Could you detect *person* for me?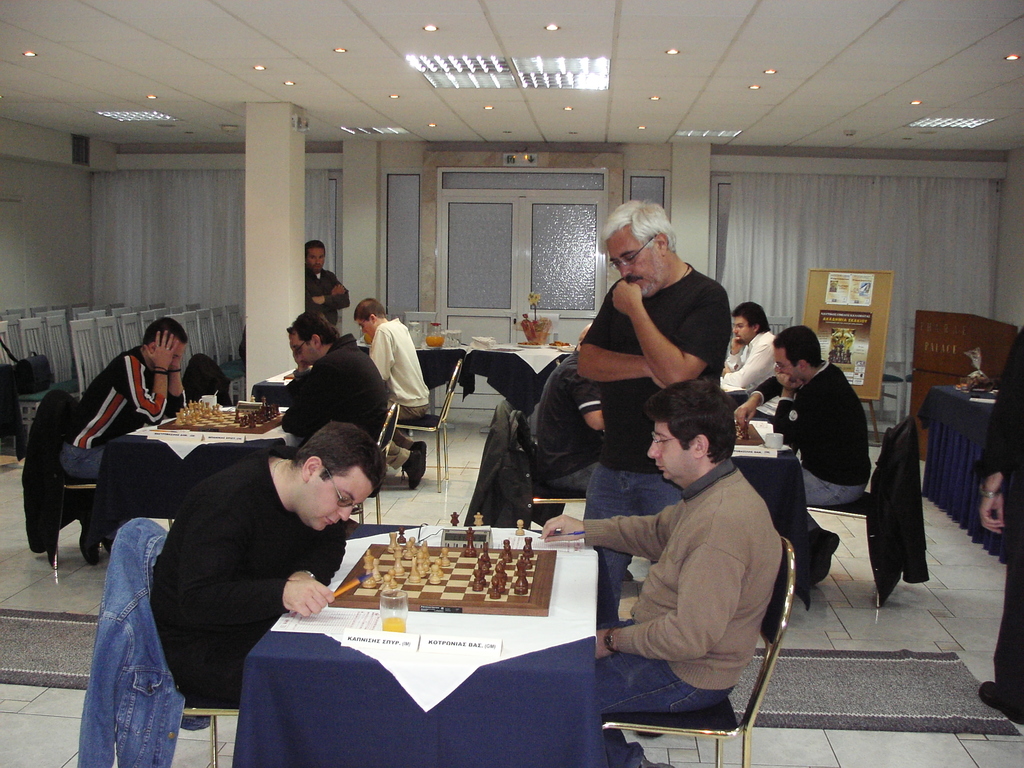
Detection result: [x1=543, y1=376, x2=783, y2=767].
